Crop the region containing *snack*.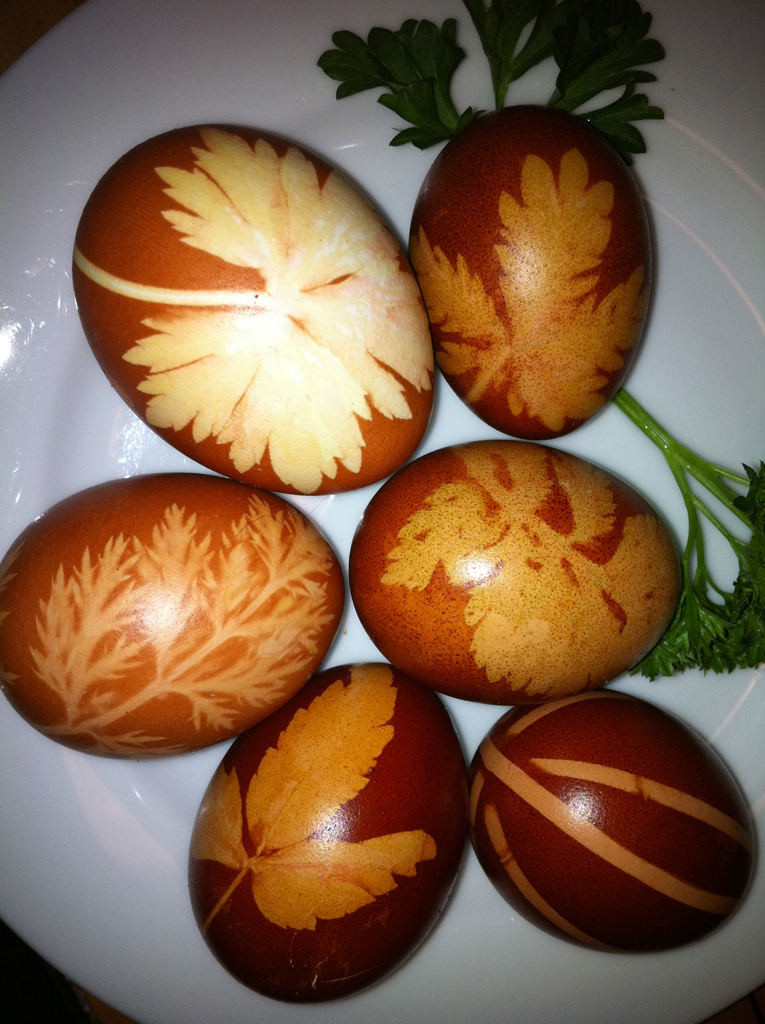
Crop region: x1=114, y1=160, x2=407, y2=467.
